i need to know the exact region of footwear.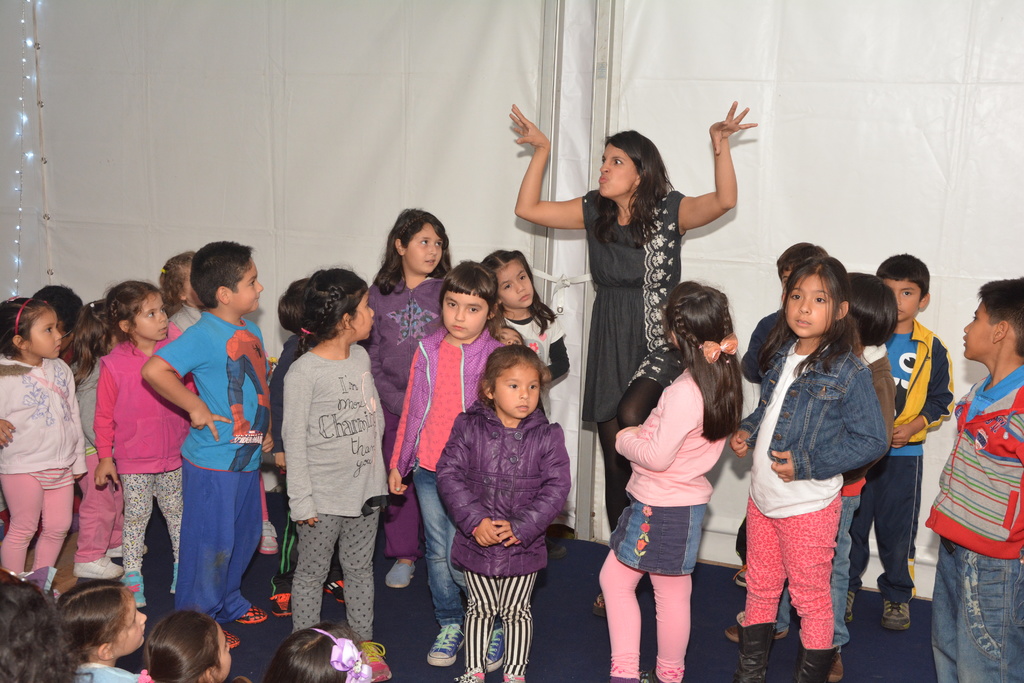
Region: (321, 580, 348, 603).
